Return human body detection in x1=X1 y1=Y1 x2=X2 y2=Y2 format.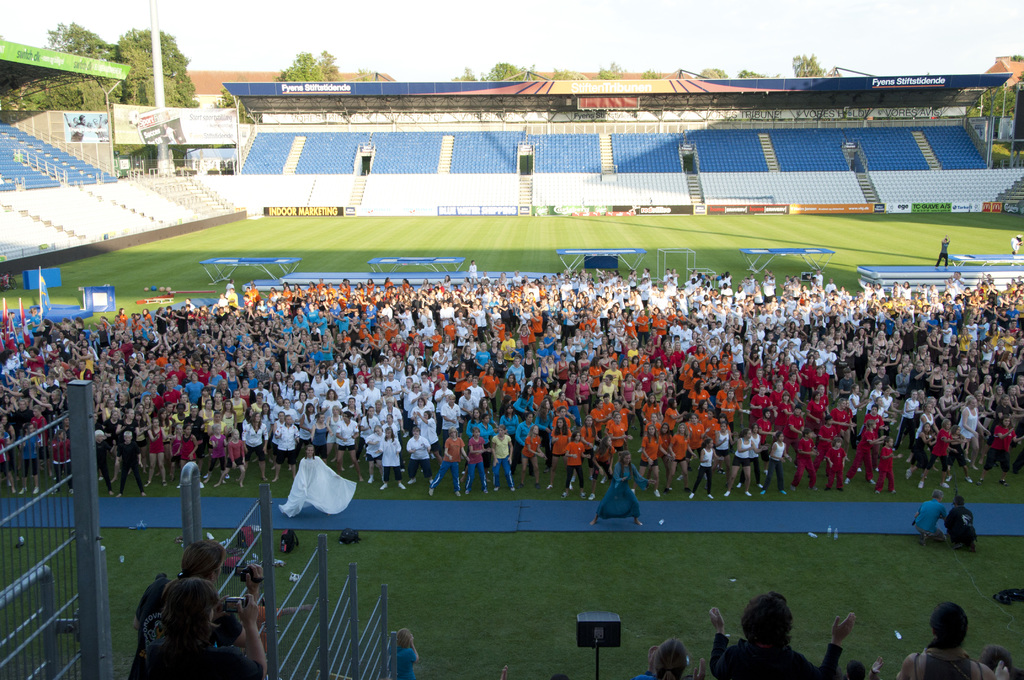
x1=868 y1=284 x2=877 y2=295.
